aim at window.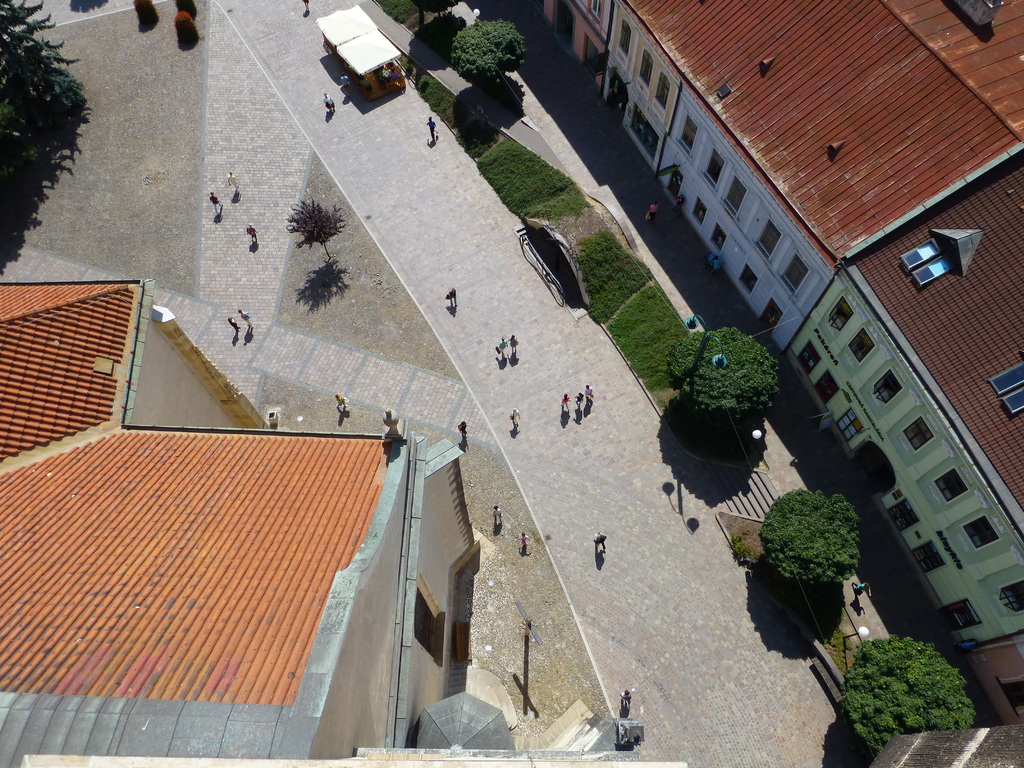
Aimed at select_region(1006, 664, 1023, 719).
